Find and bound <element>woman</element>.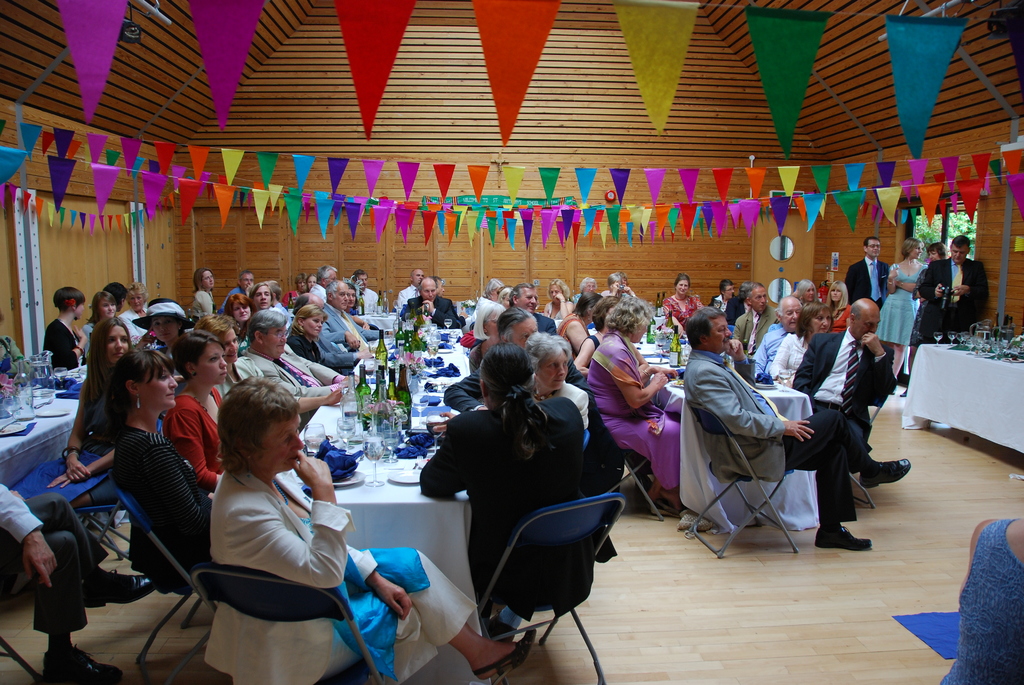
Bound: pyautogui.locateOnScreen(908, 237, 942, 369).
